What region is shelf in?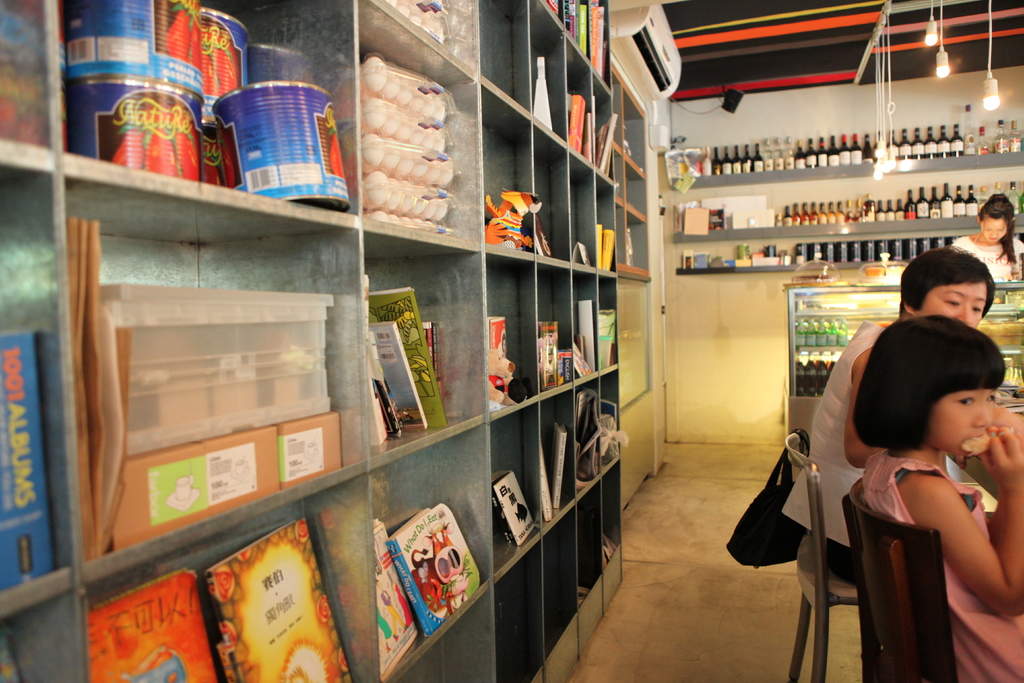
region(538, 264, 580, 394).
